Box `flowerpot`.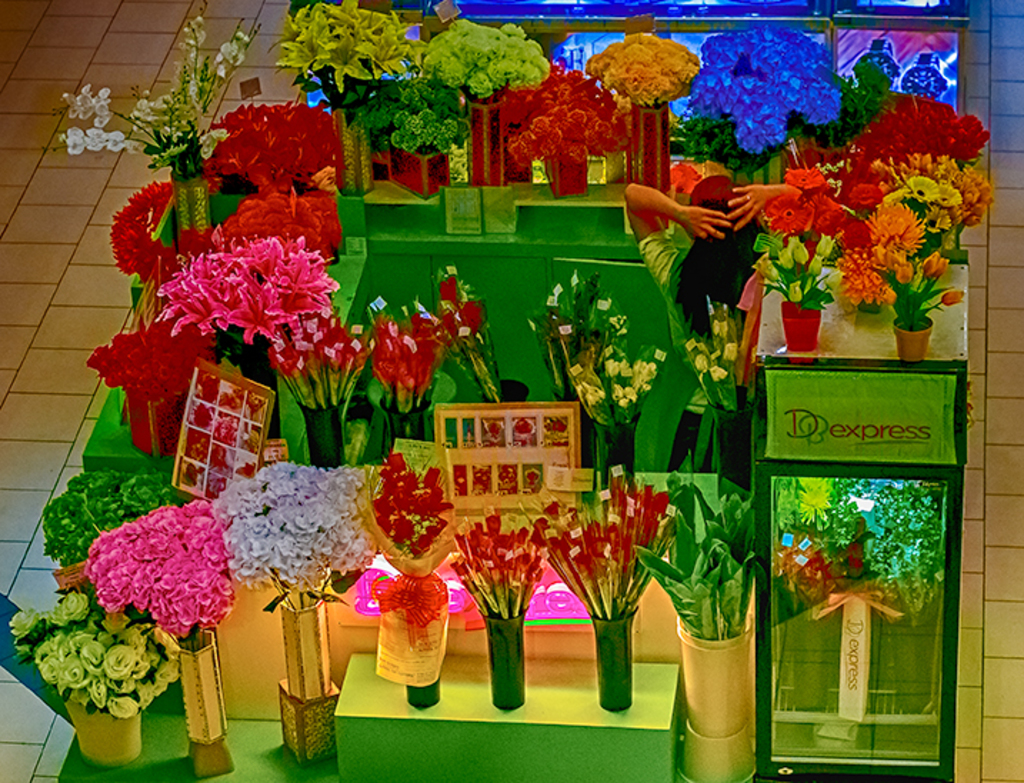
(407,677,441,707).
